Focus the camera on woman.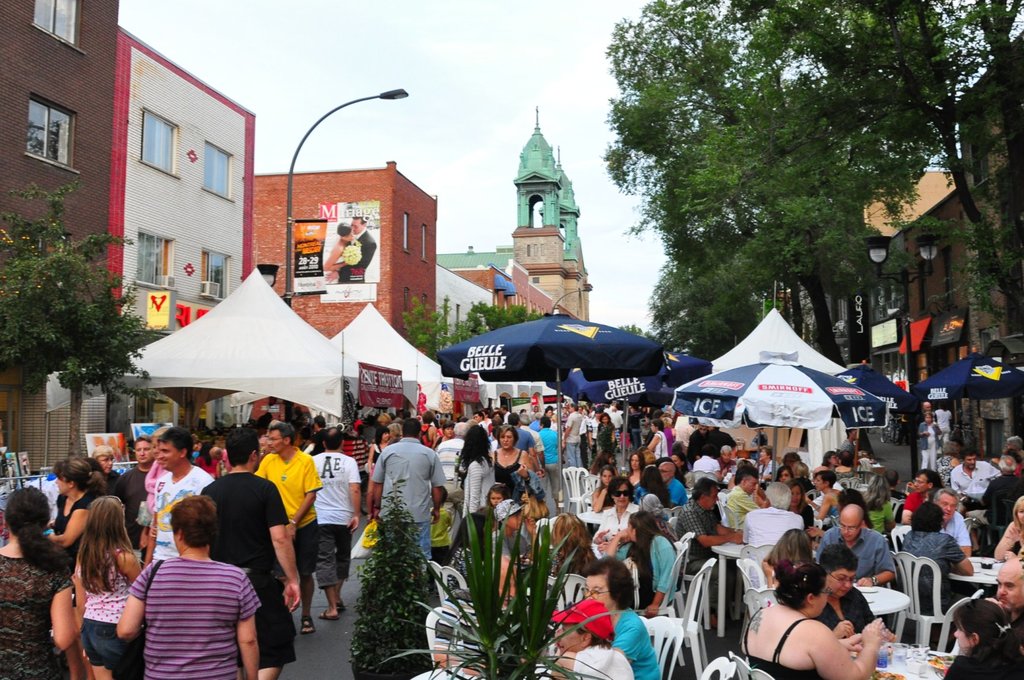
Focus region: (left=740, top=557, right=882, bottom=679).
